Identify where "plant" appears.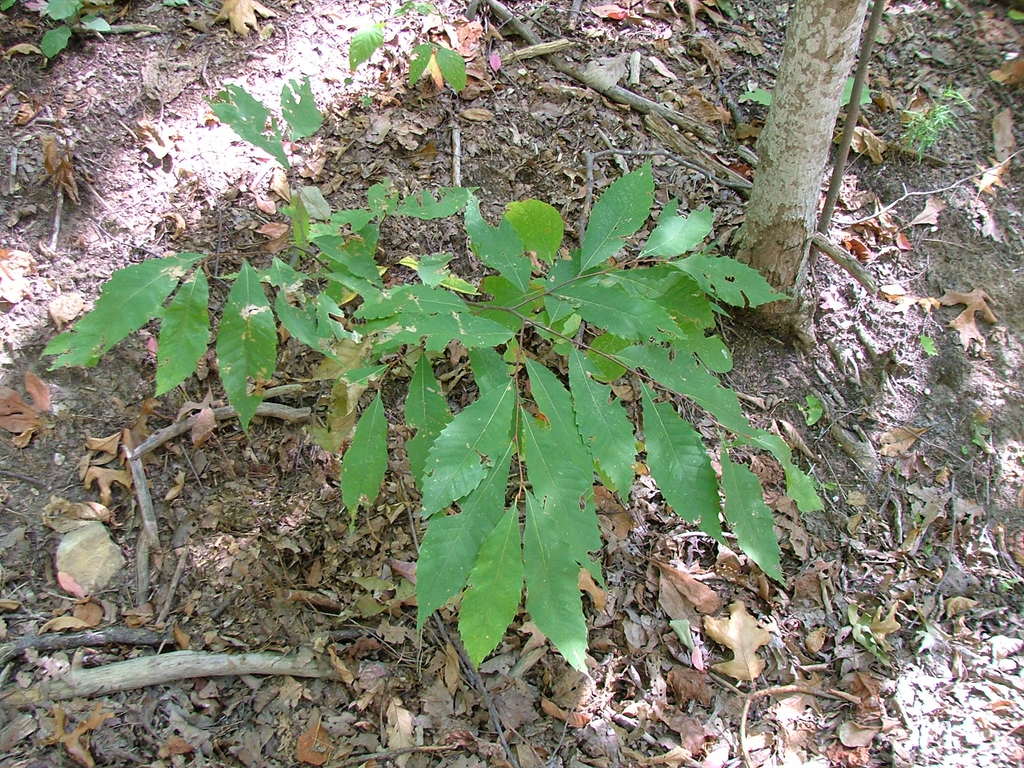
Appears at 248:138:790:662.
